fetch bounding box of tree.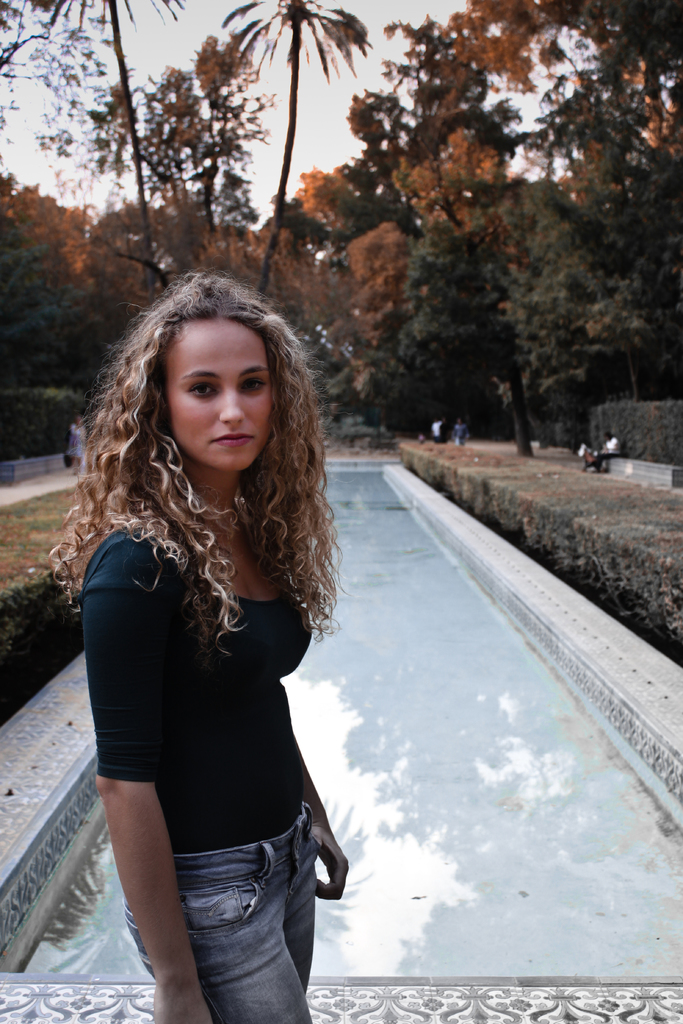
Bbox: [213,0,372,307].
